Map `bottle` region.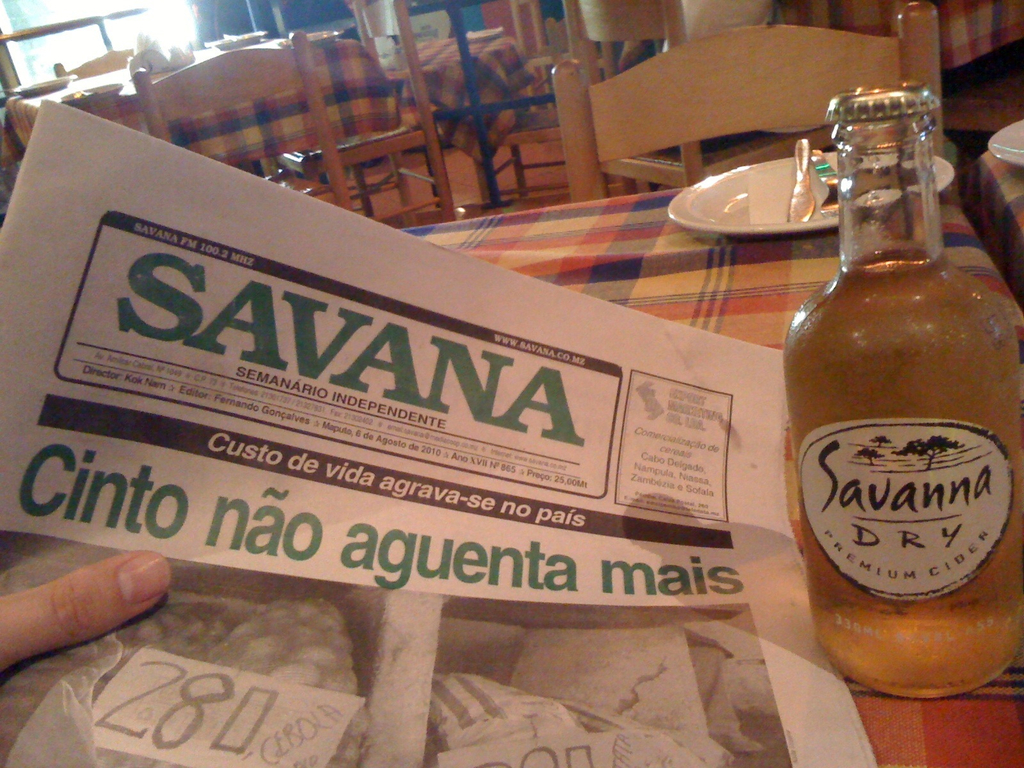
Mapped to x1=784, y1=110, x2=1006, y2=680.
